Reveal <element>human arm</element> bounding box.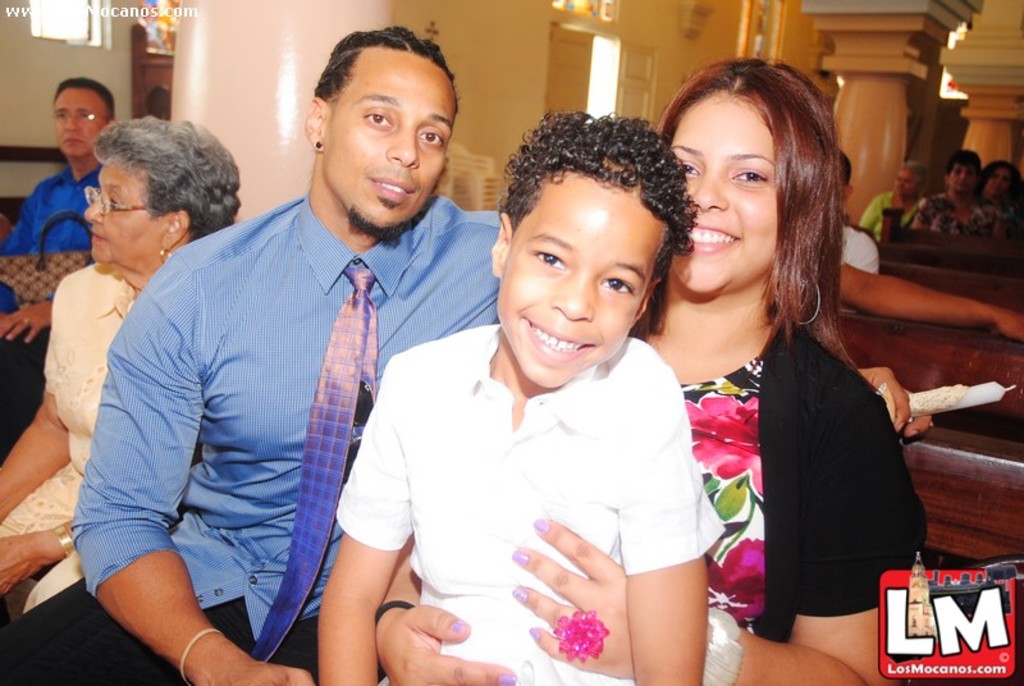
Revealed: detection(980, 214, 998, 237).
